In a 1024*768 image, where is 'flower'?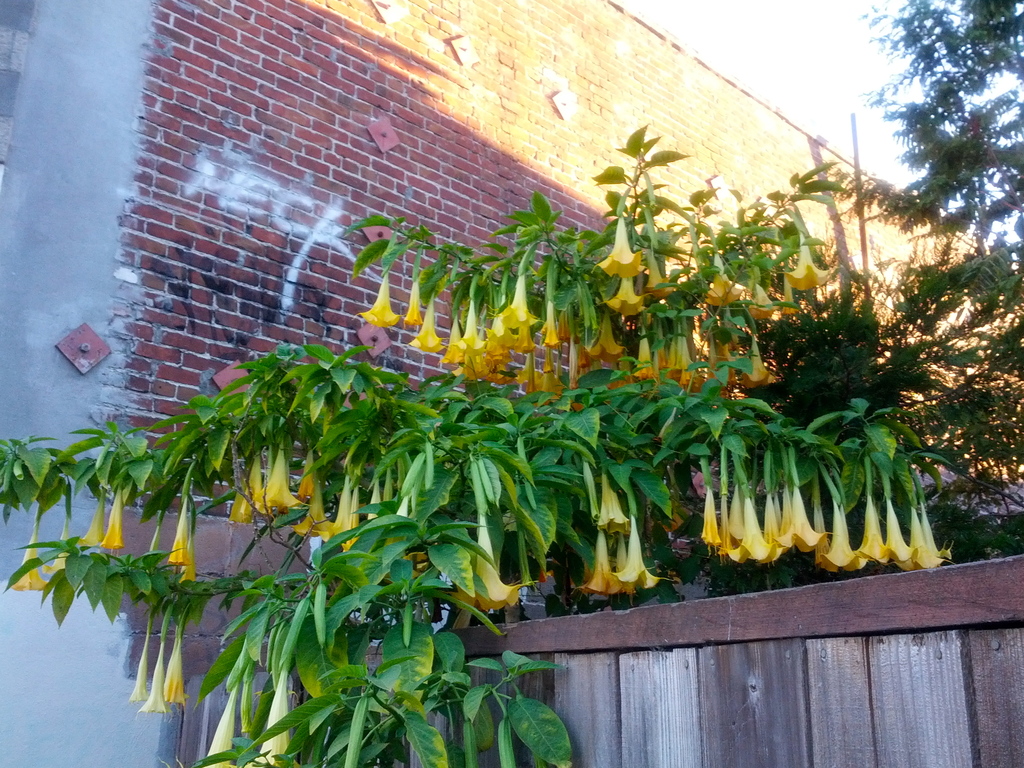
<region>694, 250, 748, 307</region>.
